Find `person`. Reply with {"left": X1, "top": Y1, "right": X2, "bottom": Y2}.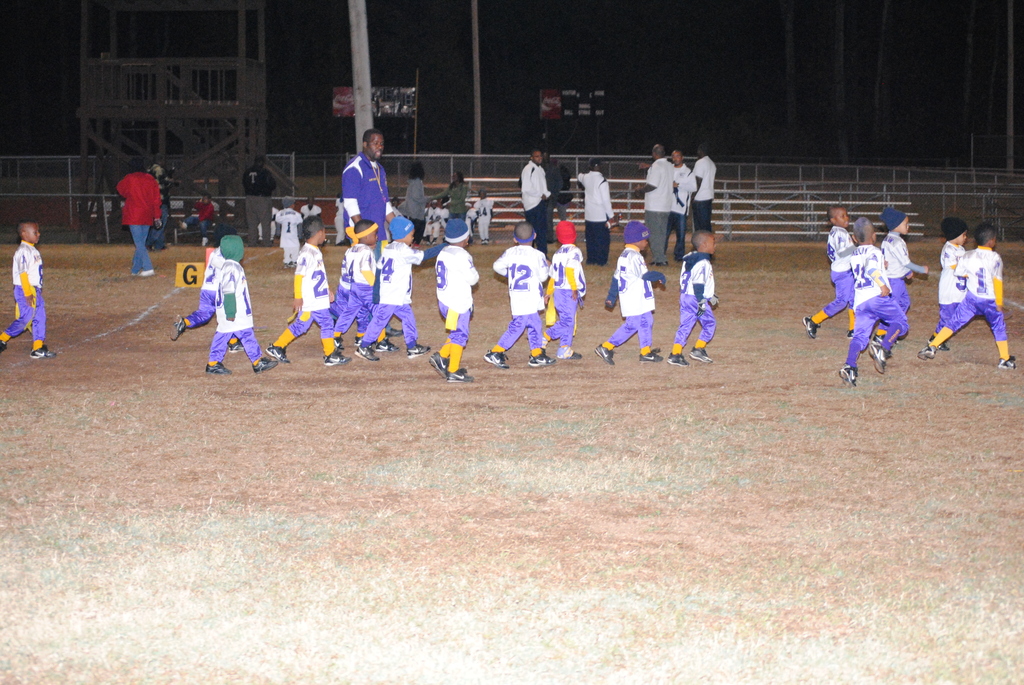
{"left": 691, "top": 141, "right": 717, "bottom": 231}.
